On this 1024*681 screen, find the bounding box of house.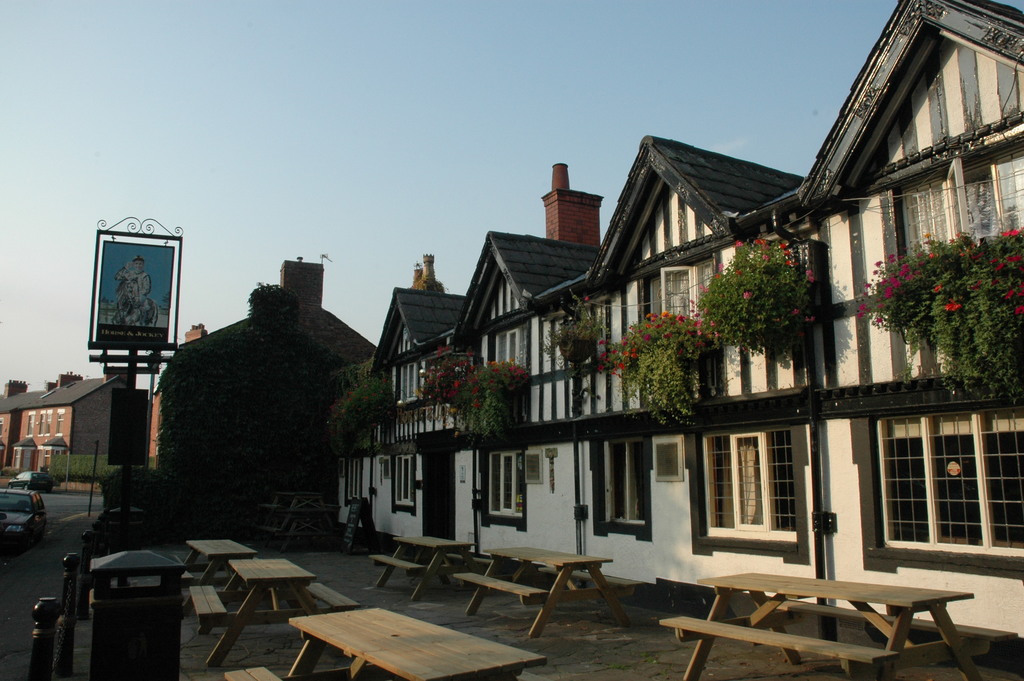
Bounding box: {"left": 459, "top": 162, "right": 604, "bottom": 582}.
